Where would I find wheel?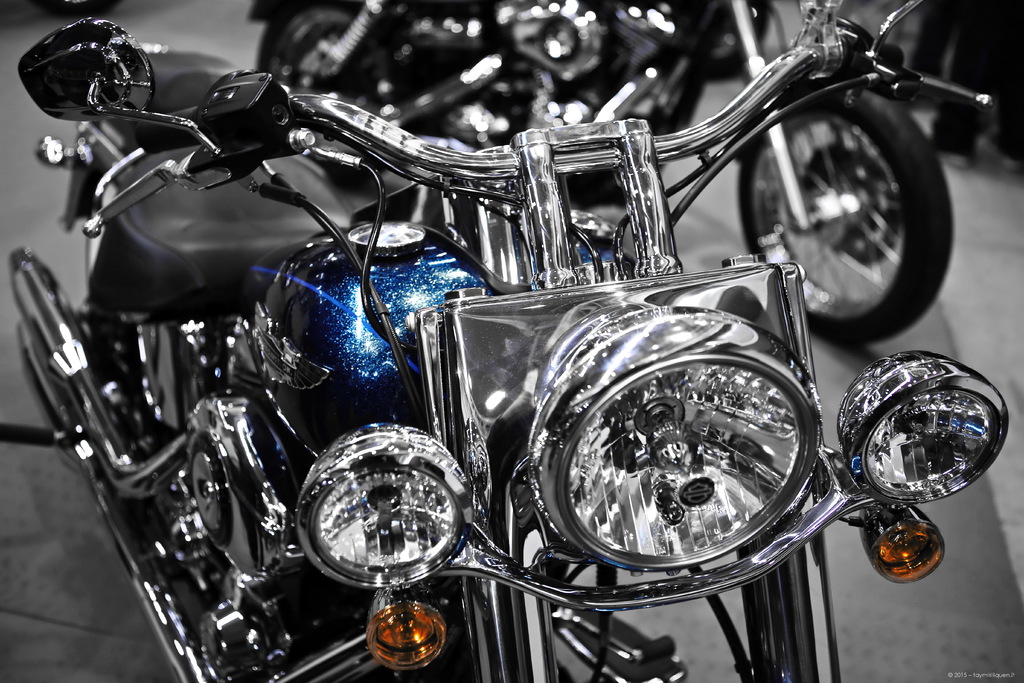
At box=[255, 0, 419, 176].
